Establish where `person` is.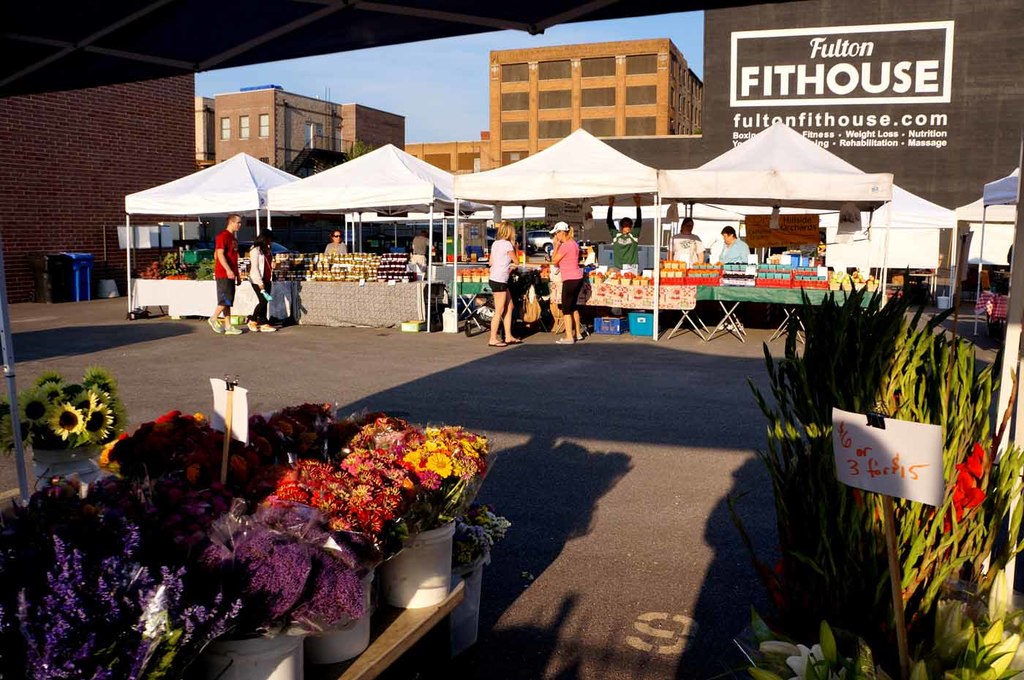
Established at detection(556, 220, 581, 343).
